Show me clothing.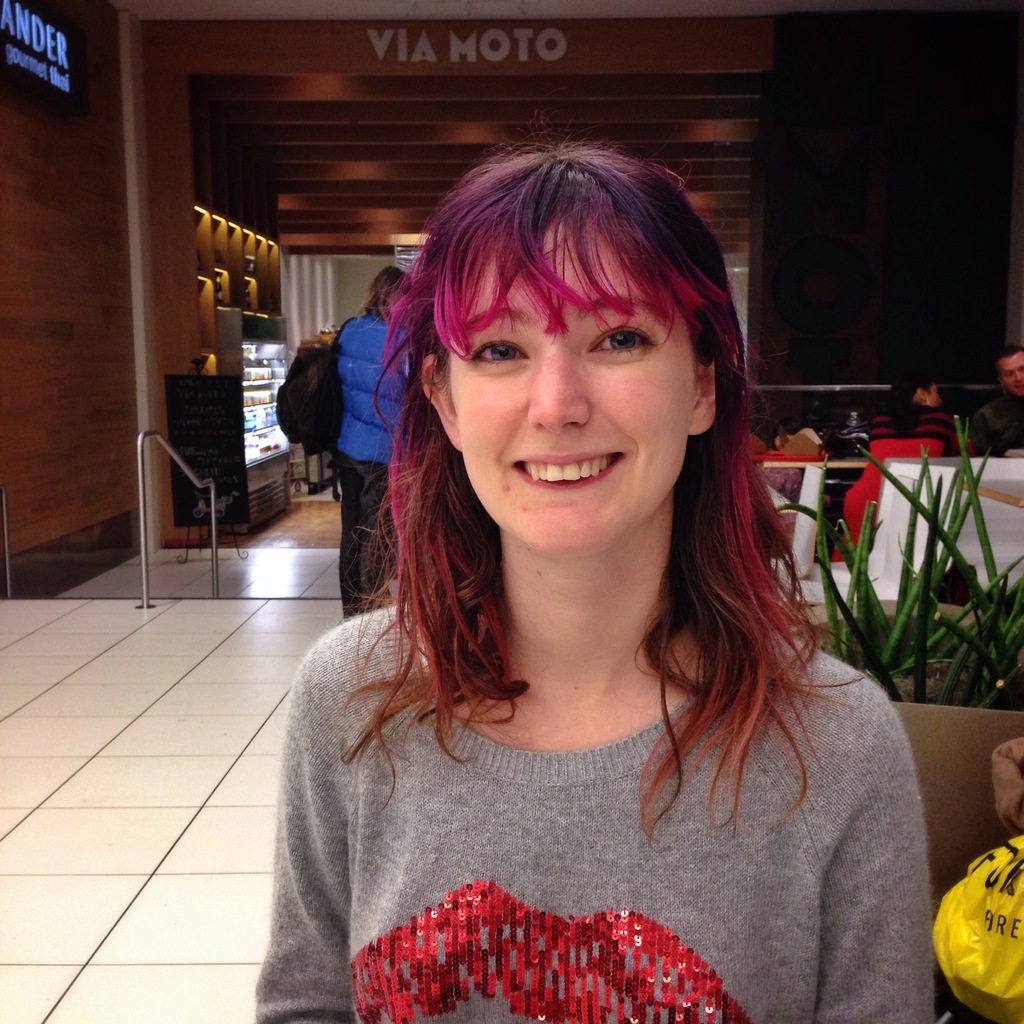
clothing is here: {"left": 251, "top": 536, "right": 945, "bottom": 1016}.
